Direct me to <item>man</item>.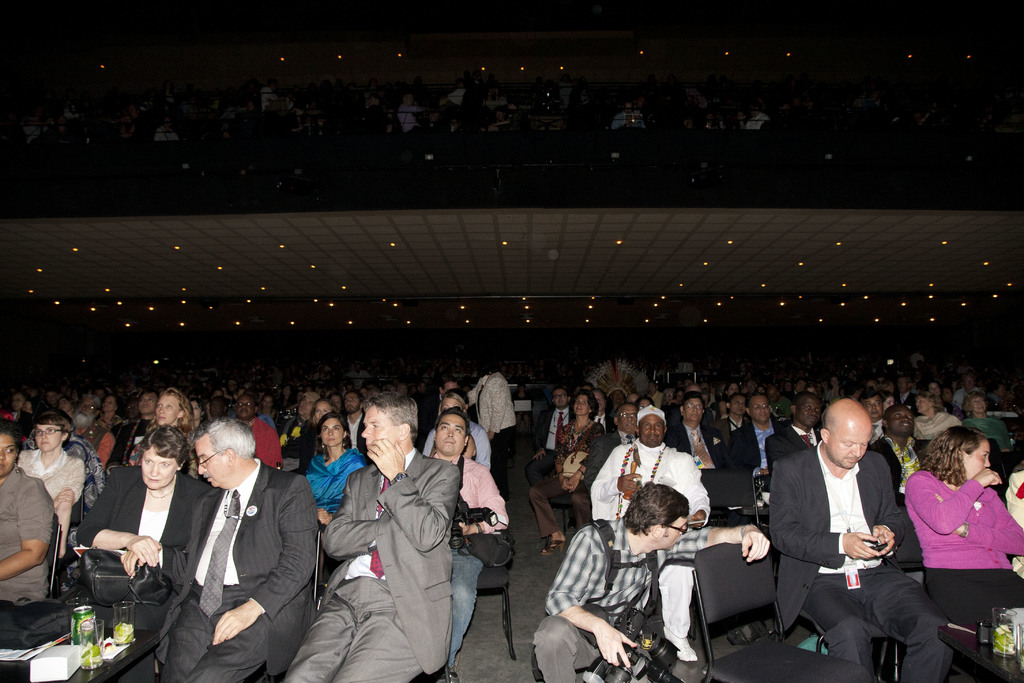
Direction: rect(593, 407, 712, 659).
